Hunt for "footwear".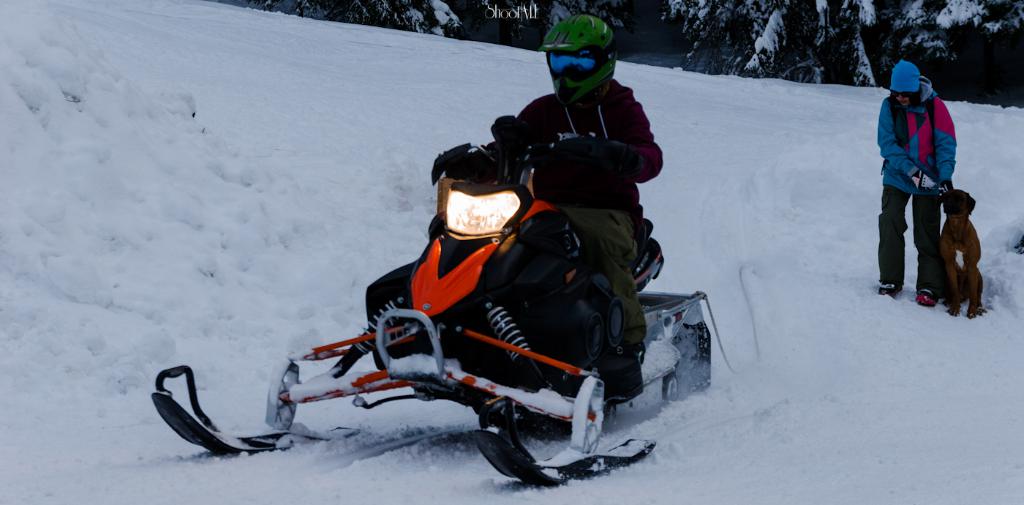
Hunted down at BBox(878, 285, 898, 296).
